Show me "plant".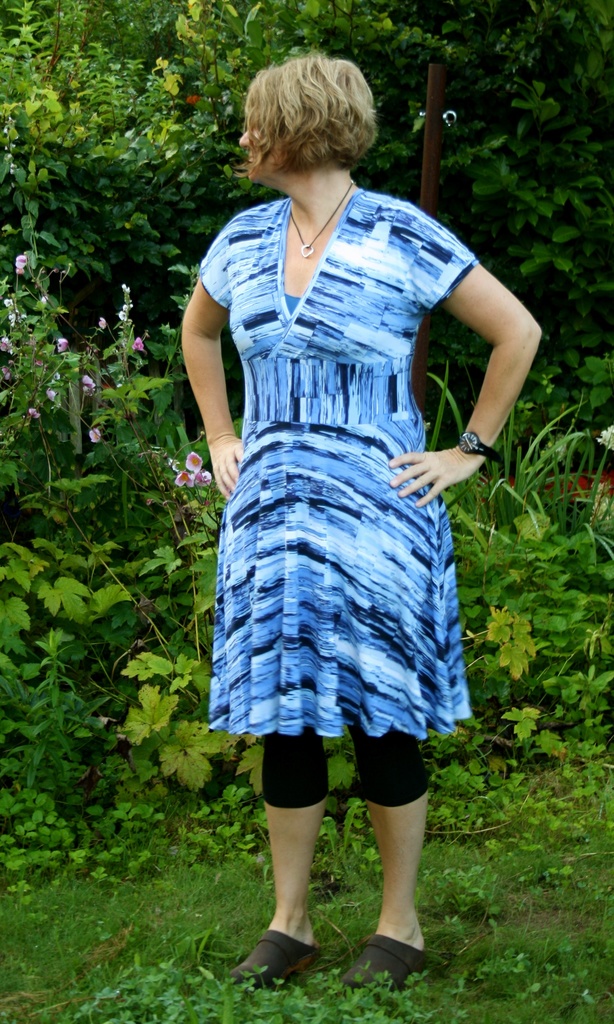
"plant" is here: l=0, t=494, r=292, b=888.
